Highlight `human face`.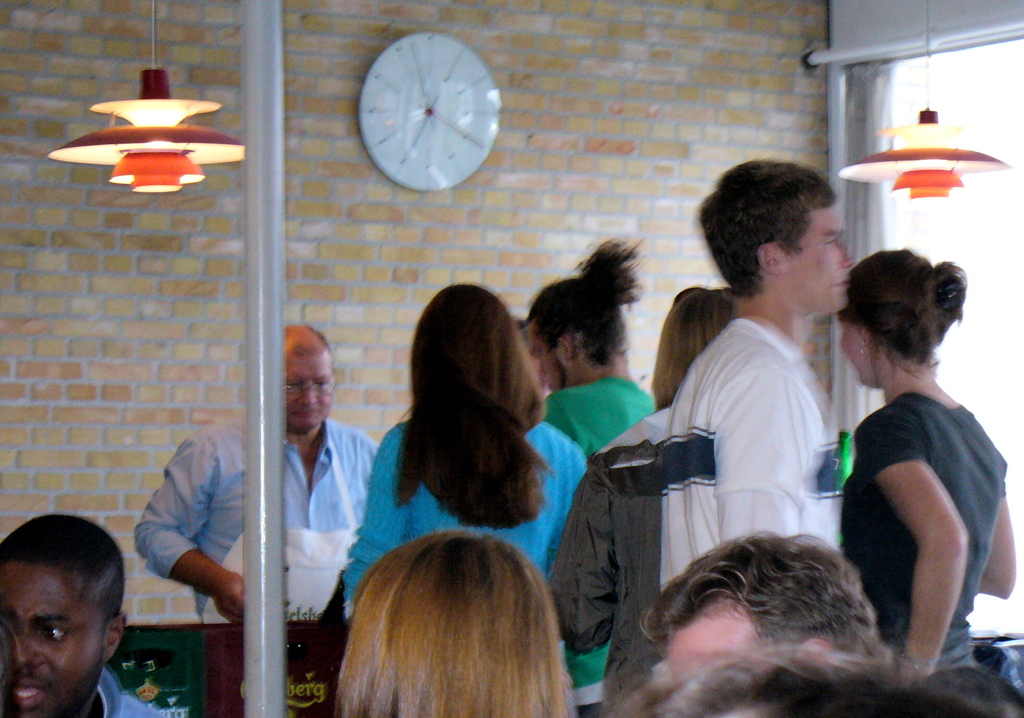
Highlighted region: bbox=[0, 566, 109, 717].
